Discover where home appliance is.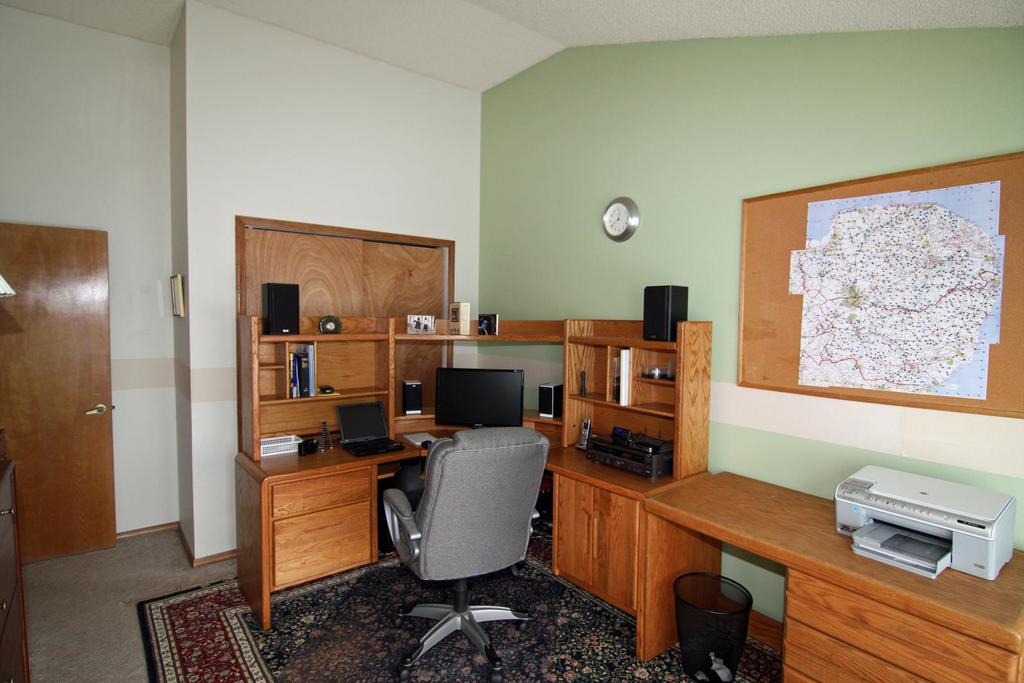
Discovered at bbox(529, 385, 561, 424).
